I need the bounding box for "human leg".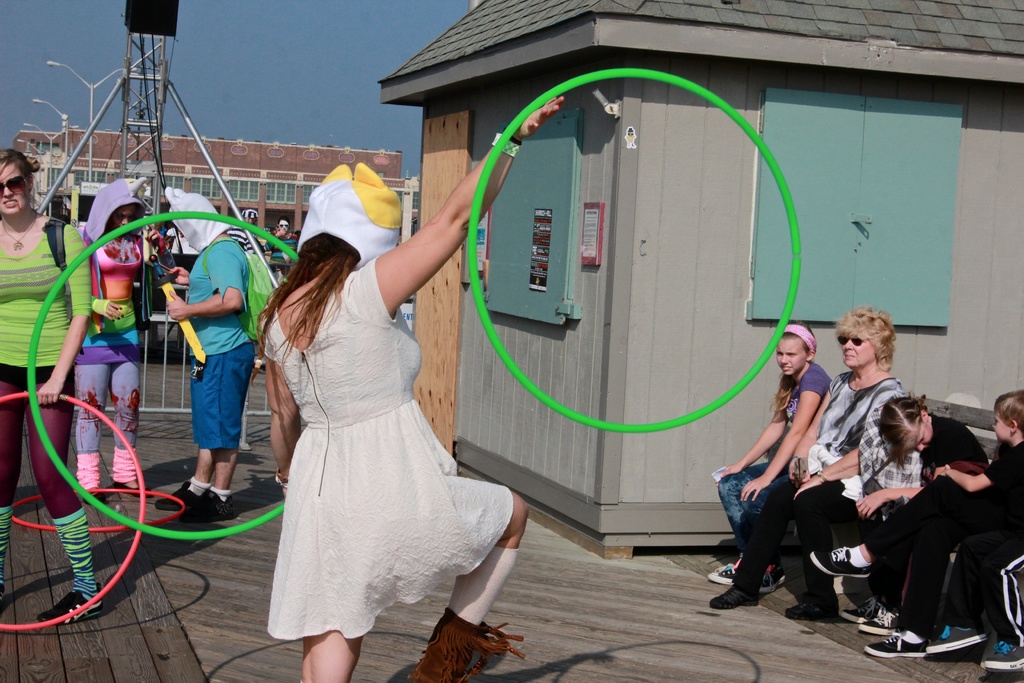
Here it is: [416, 491, 530, 682].
